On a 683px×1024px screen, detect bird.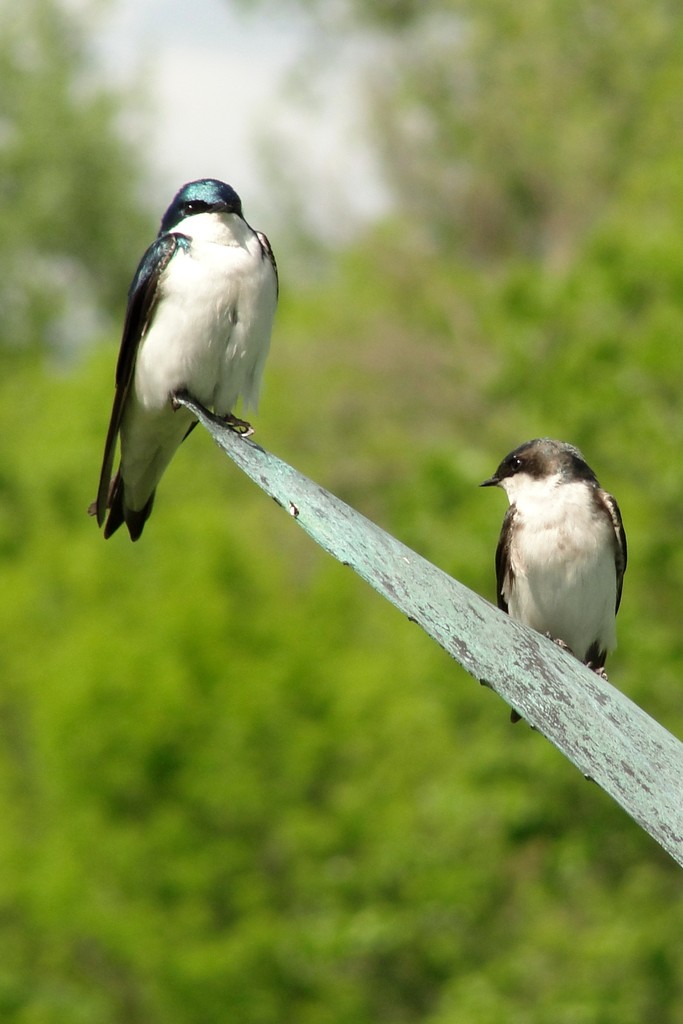
(left=84, top=180, right=284, bottom=554).
